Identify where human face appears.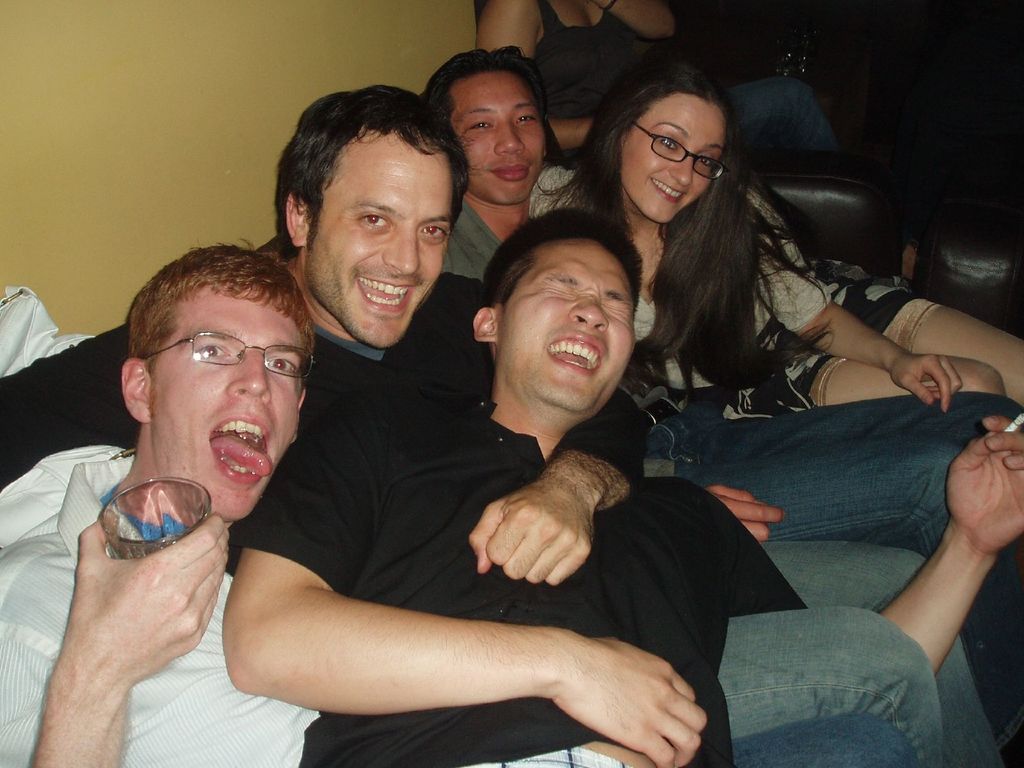
Appears at {"x1": 622, "y1": 93, "x2": 726, "y2": 224}.
